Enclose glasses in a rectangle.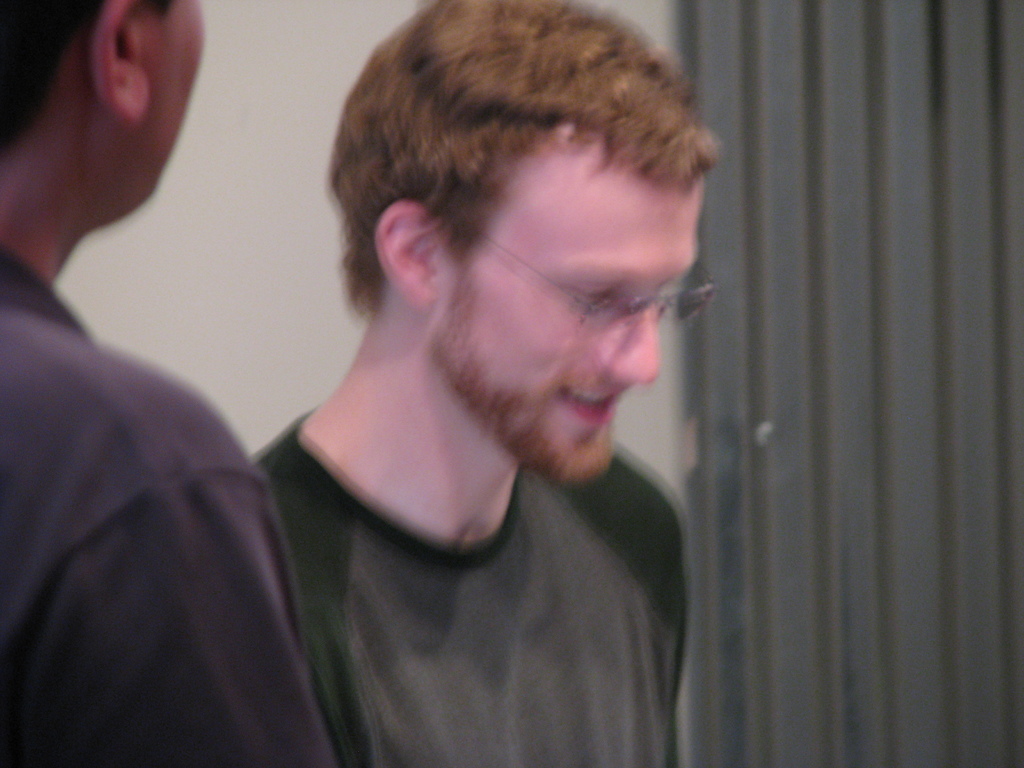
bbox(422, 206, 722, 324).
